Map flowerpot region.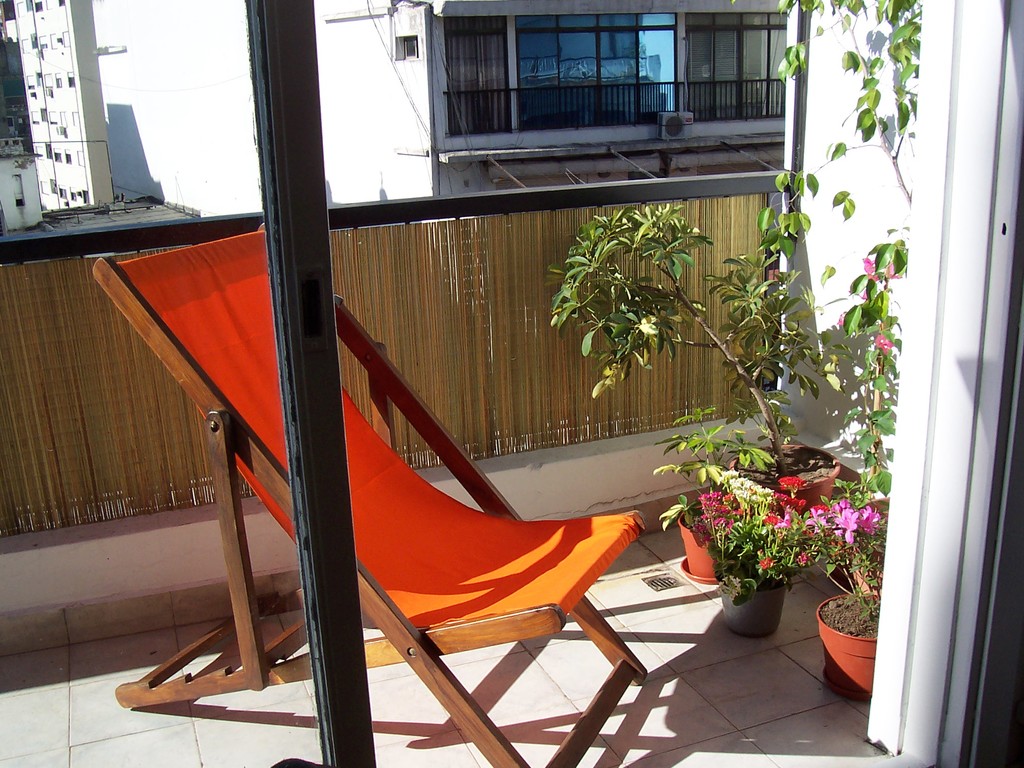
Mapped to box=[842, 497, 886, 600].
